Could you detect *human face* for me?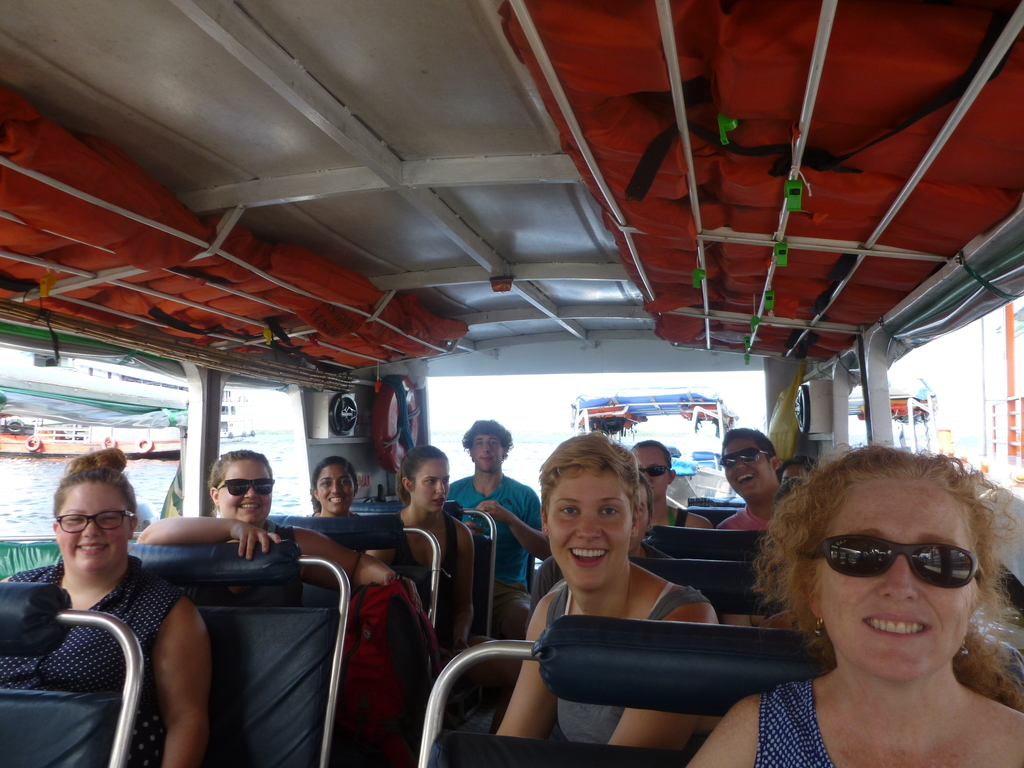
Detection result: pyautogui.locateOnScreen(418, 458, 449, 514).
